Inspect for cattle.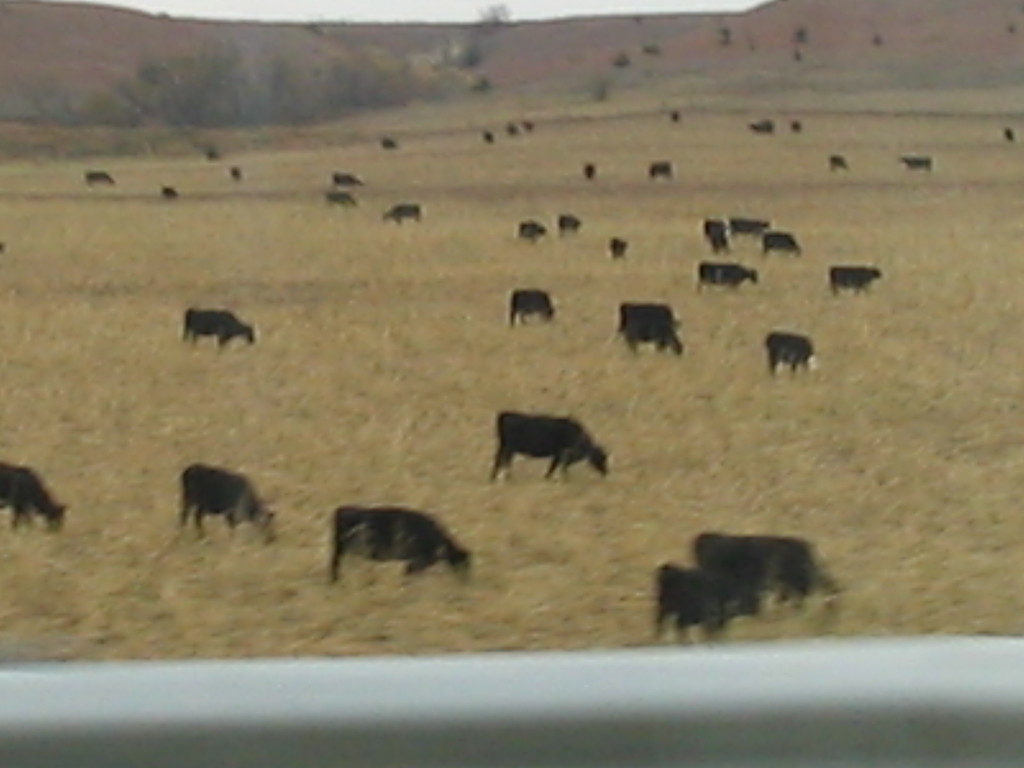
Inspection: {"left": 788, "top": 117, "right": 803, "bottom": 132}.
